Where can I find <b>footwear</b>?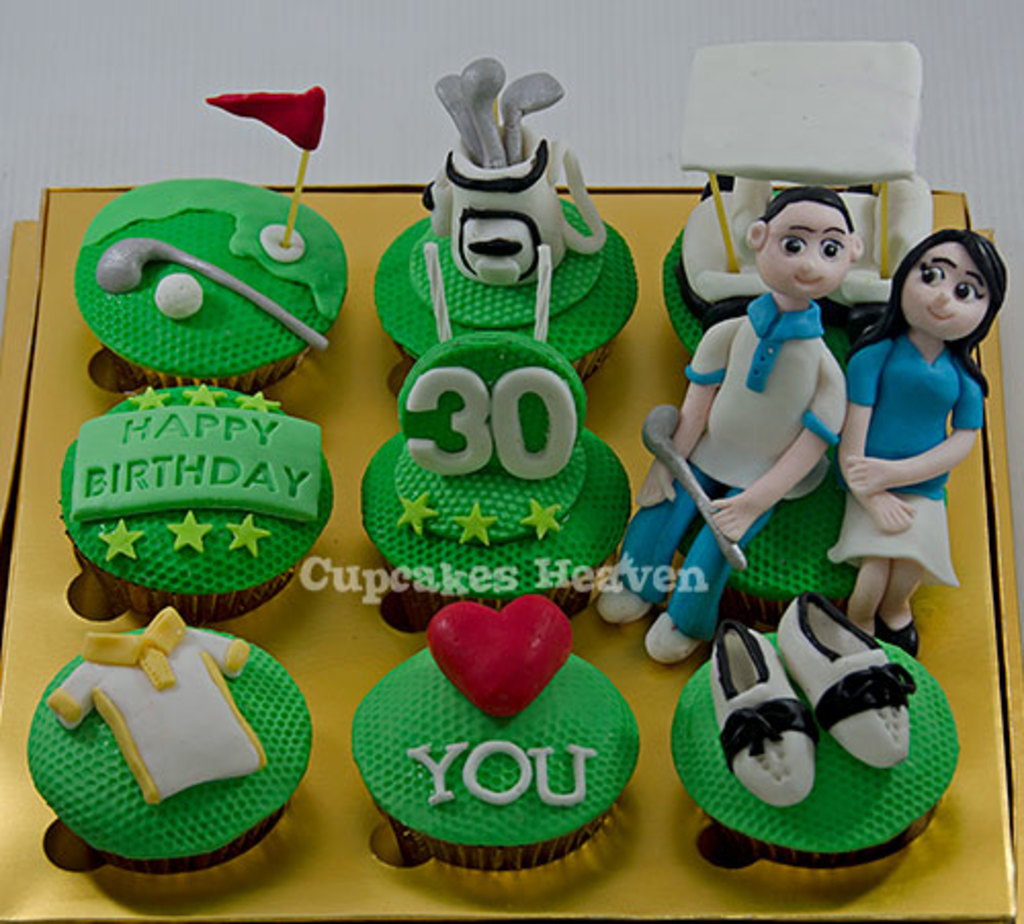
You can find it at x1=596 y1=576 x2=649 y2=625.
